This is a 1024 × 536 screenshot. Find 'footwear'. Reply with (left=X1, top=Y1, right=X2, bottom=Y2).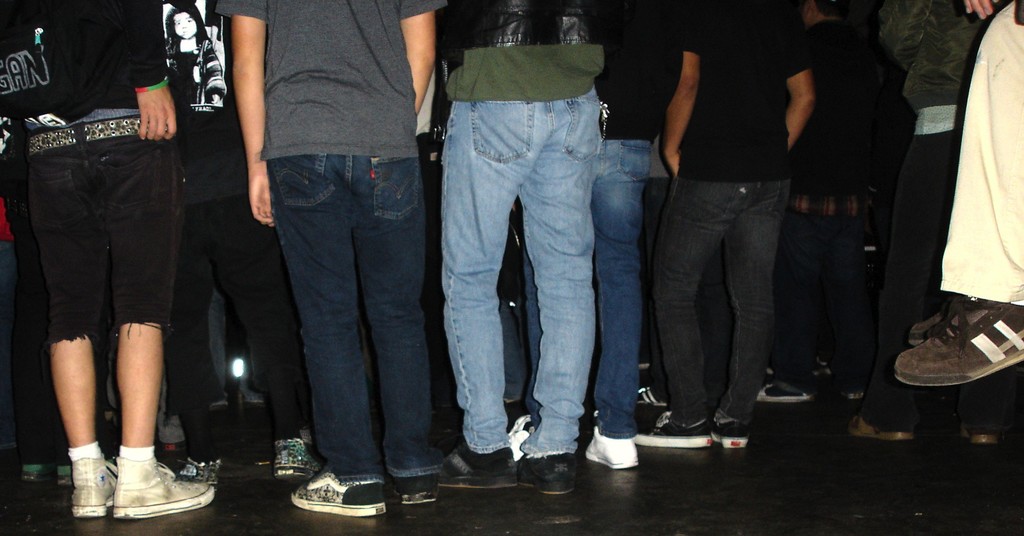
(left=69, top=449, right=119, bottom=516).
